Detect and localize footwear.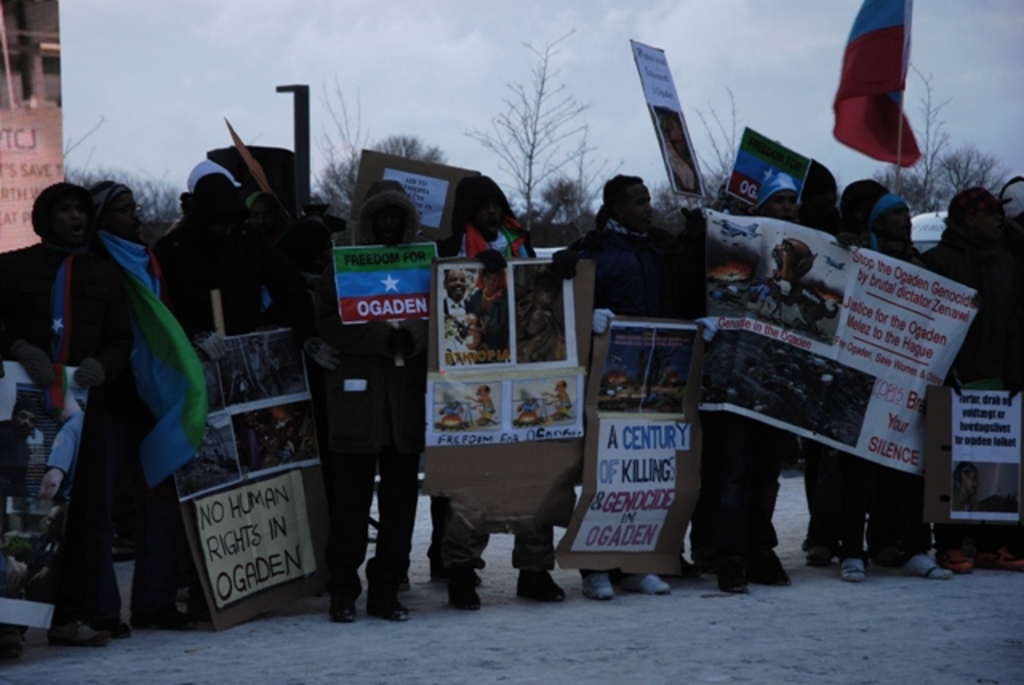
Localized at 718,547,750,595.
